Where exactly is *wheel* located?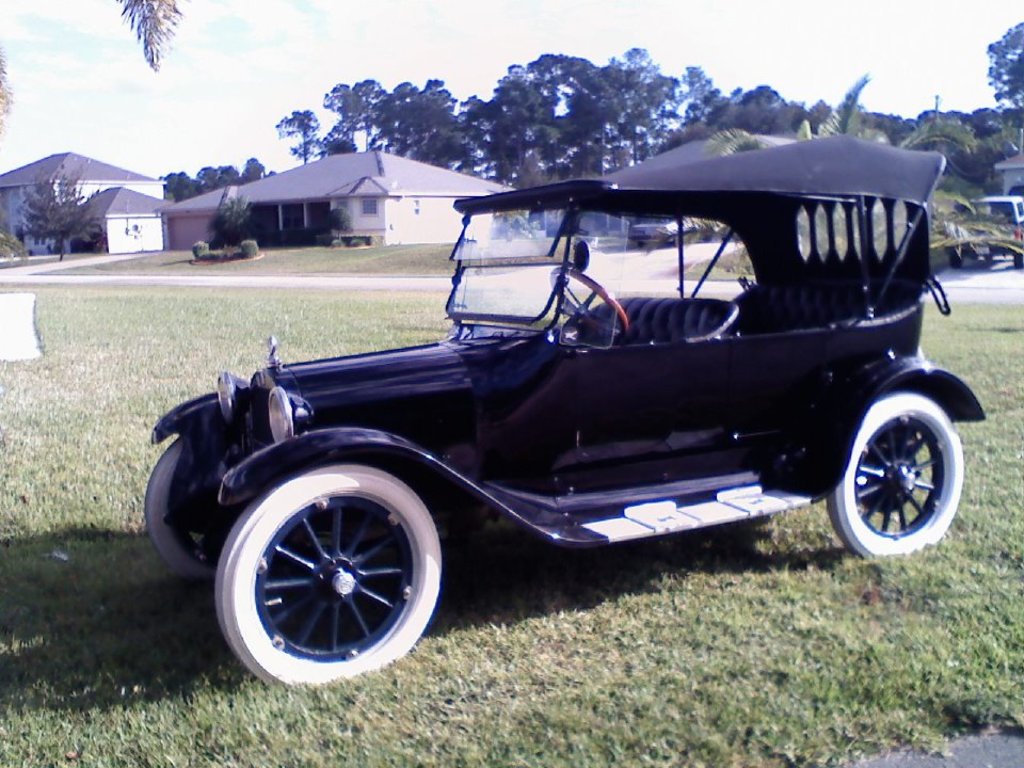
Its bounding box is <region>826, 390, 964, 558</region>.
